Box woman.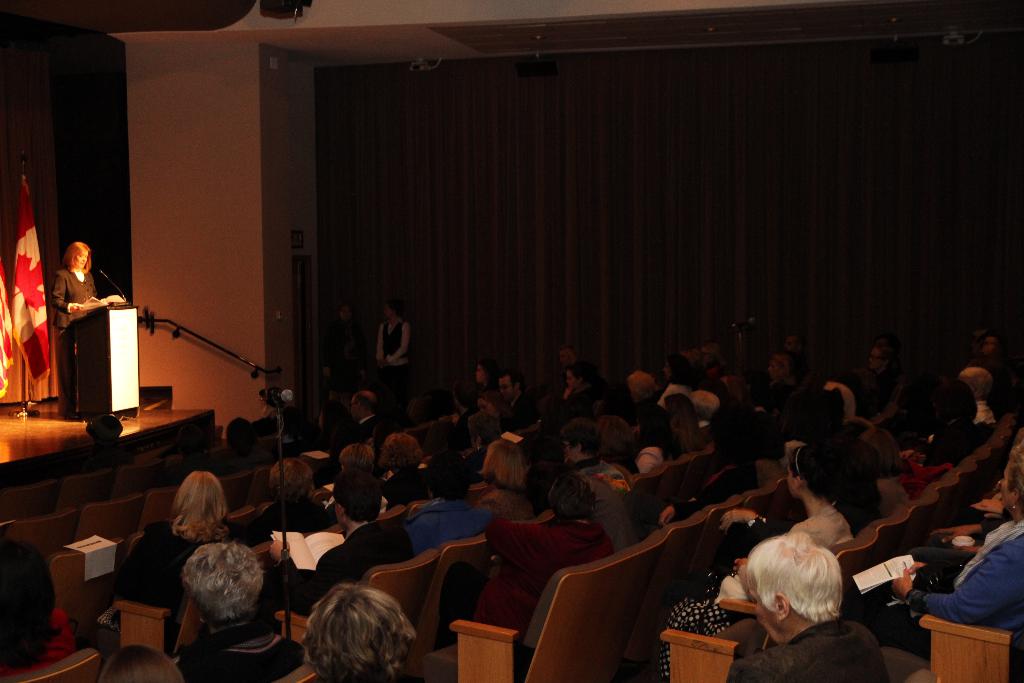
(476,393,515,436).
